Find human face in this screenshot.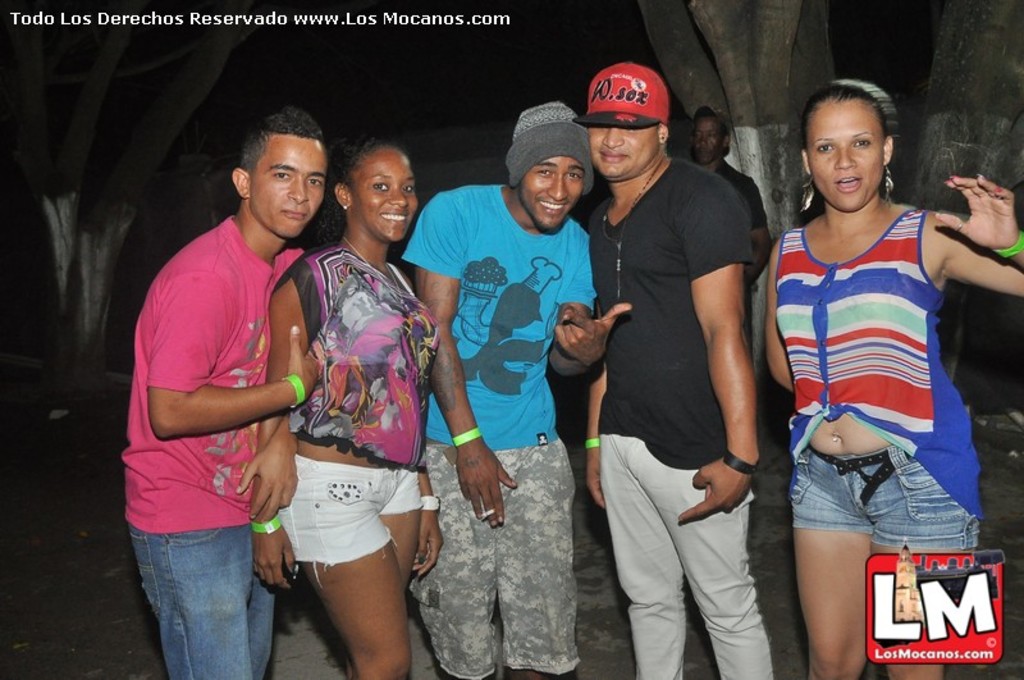
The bounding box for human face is {"x1": 246, "y1": 134, "x2": 328, "y2": 239}.
